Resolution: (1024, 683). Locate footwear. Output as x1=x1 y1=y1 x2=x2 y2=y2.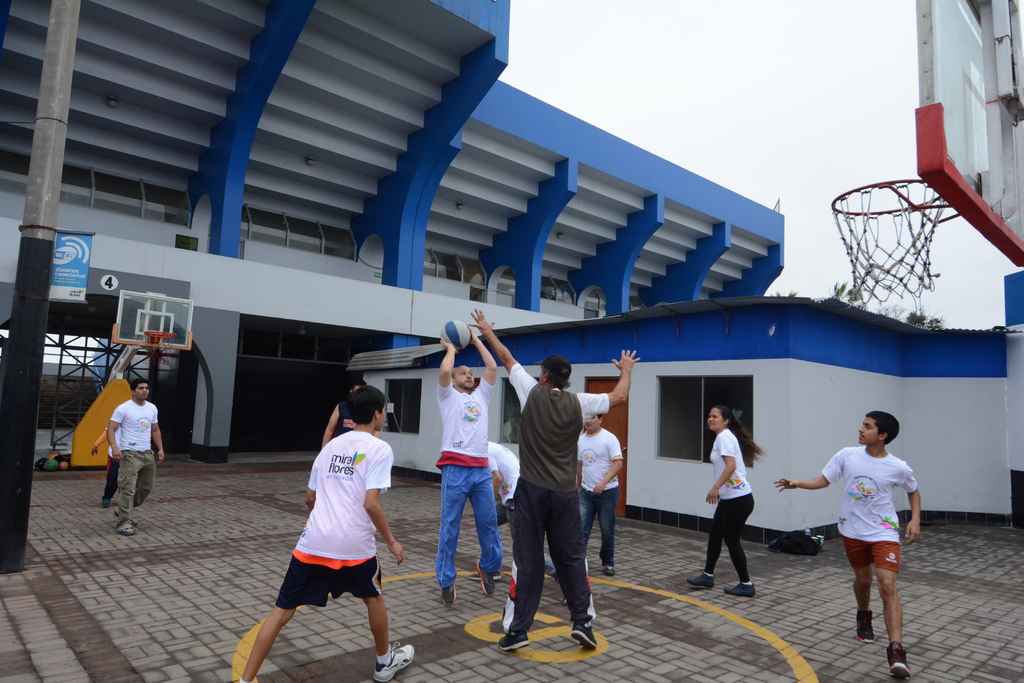
x1=100 y1=497 x2=111 y2=509.
